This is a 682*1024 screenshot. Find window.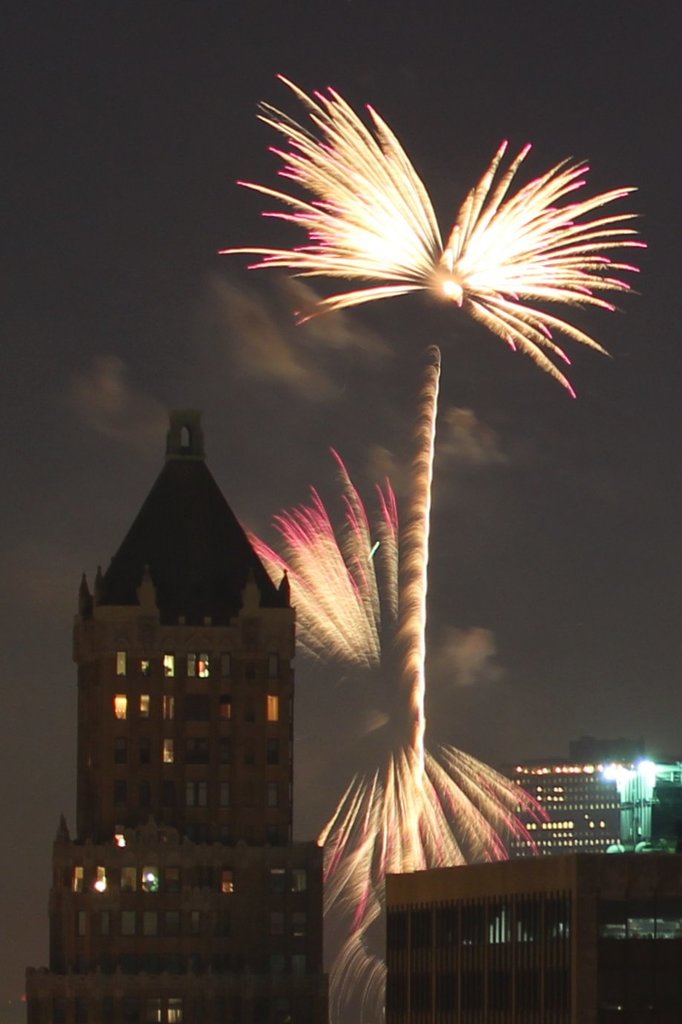
Bounding box: select_region(195, 735, 208, 760).
